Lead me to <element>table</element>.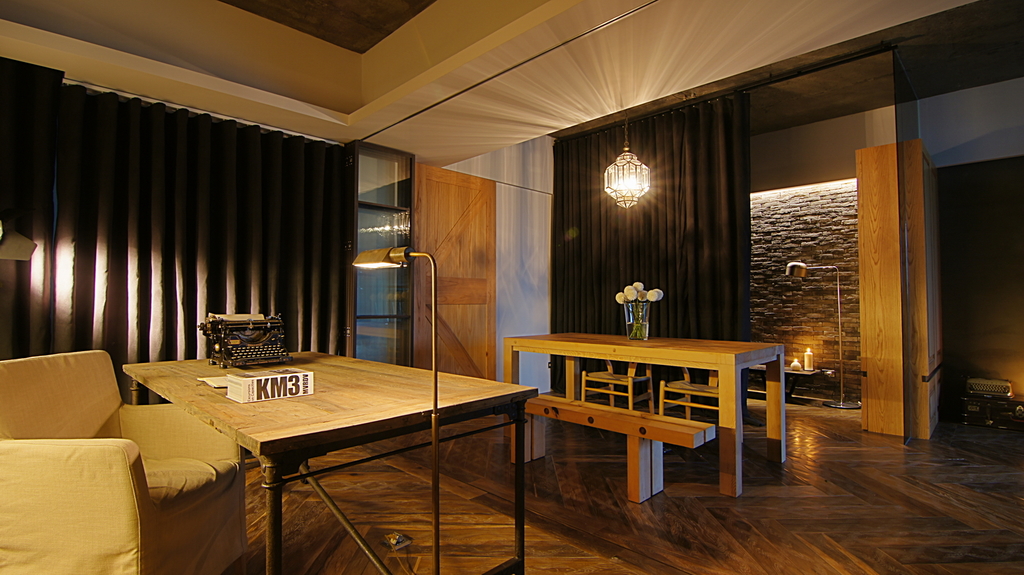
Lead to [502, 332, 782, 499].
